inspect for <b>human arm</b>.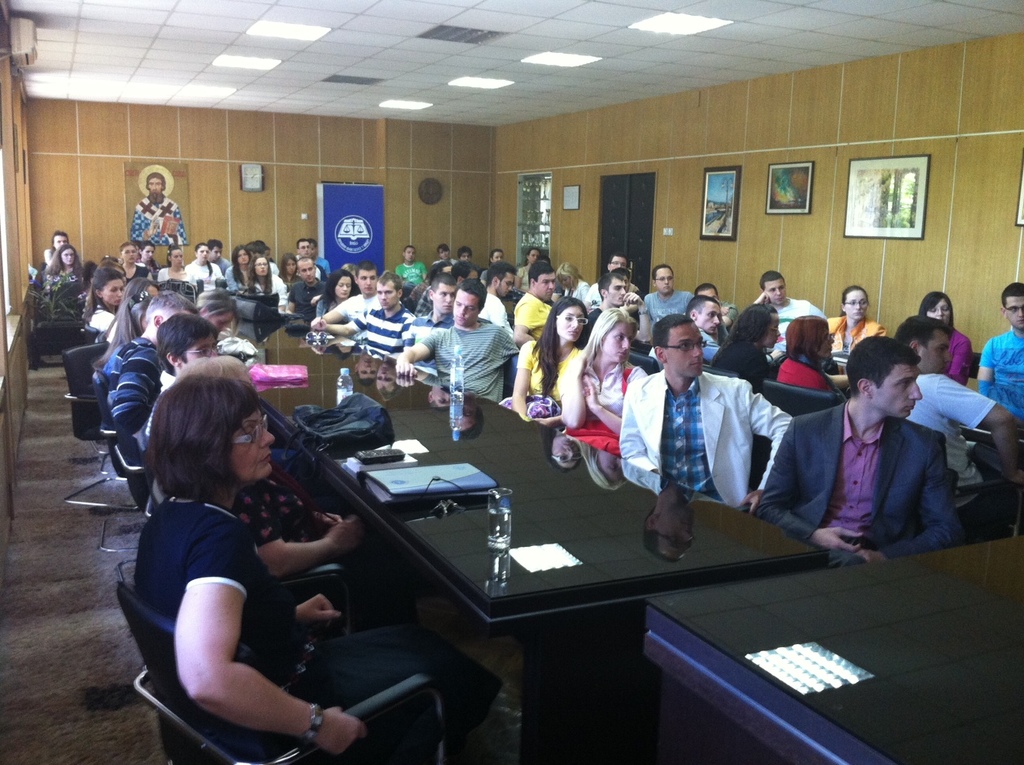
Inspection: pyautogui.locateOnScreen(581, 386, 621, 431).
